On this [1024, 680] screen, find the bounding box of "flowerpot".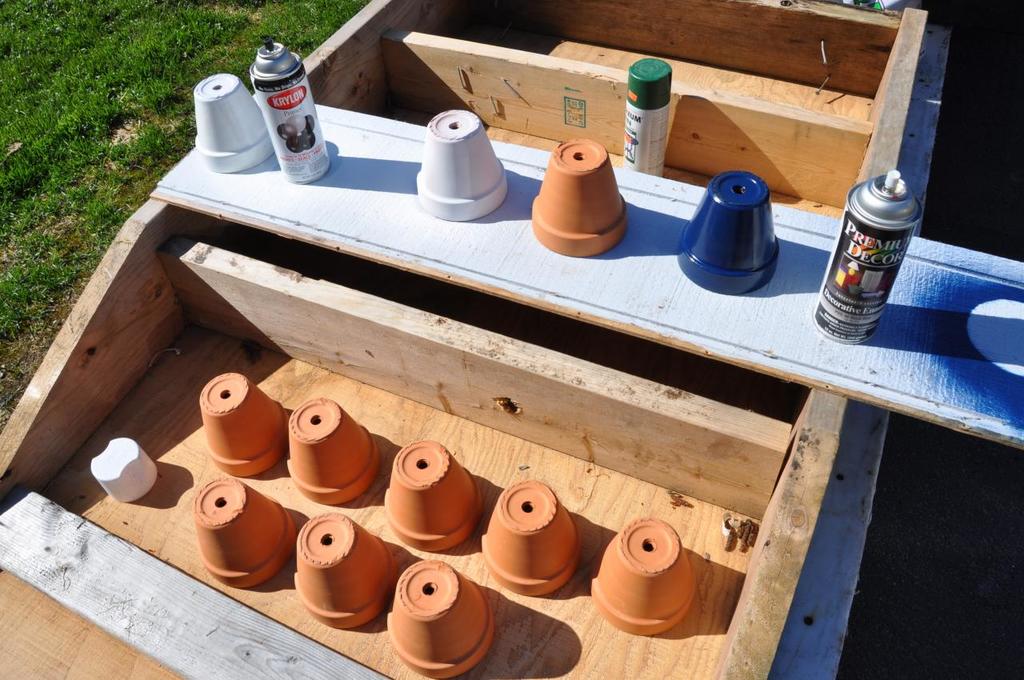
Bounding box: 382,436,480,554.
